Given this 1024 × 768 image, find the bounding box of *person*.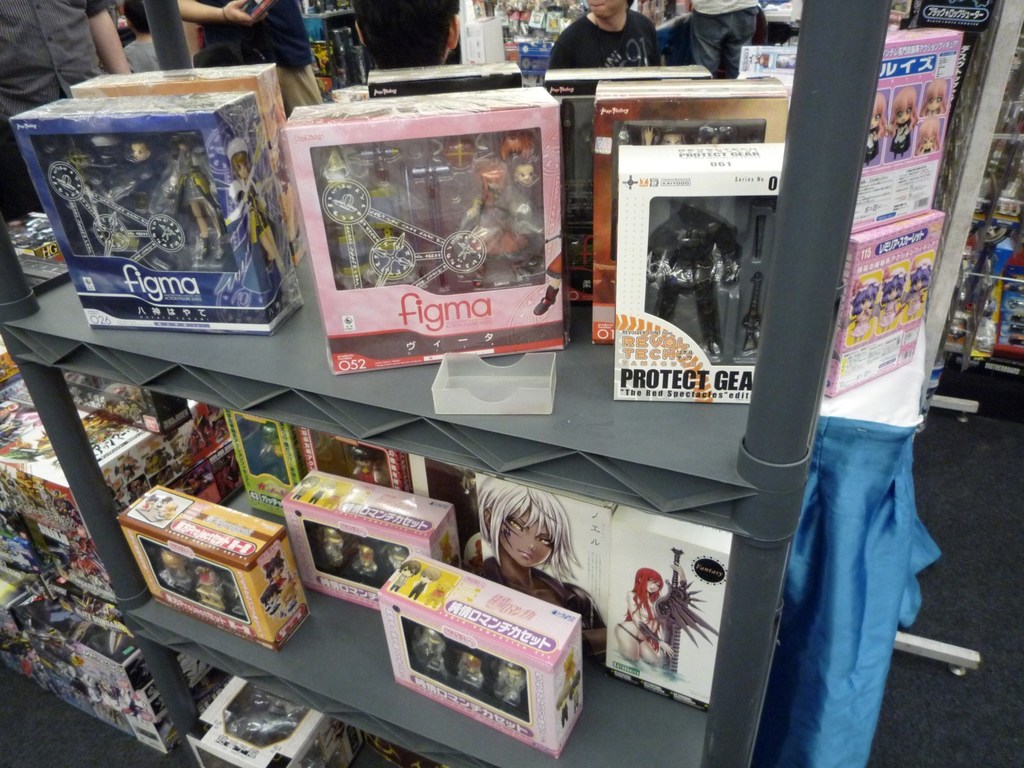
(536,7,664,72).
